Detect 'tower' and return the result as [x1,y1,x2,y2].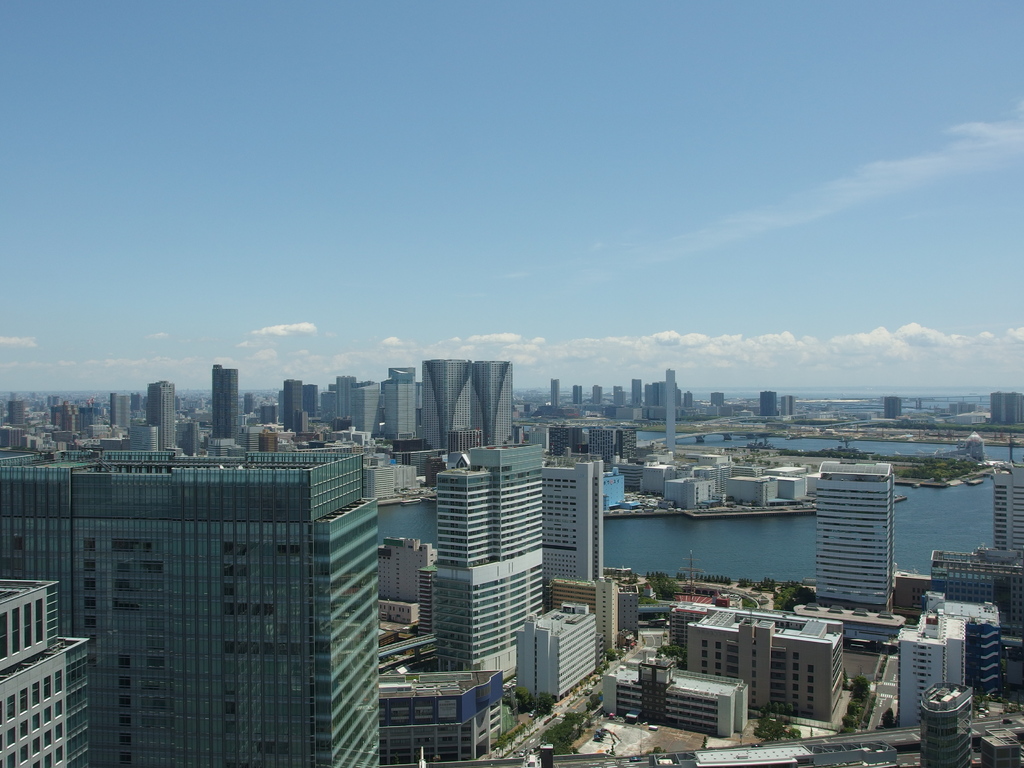
[256,405,273,424].
